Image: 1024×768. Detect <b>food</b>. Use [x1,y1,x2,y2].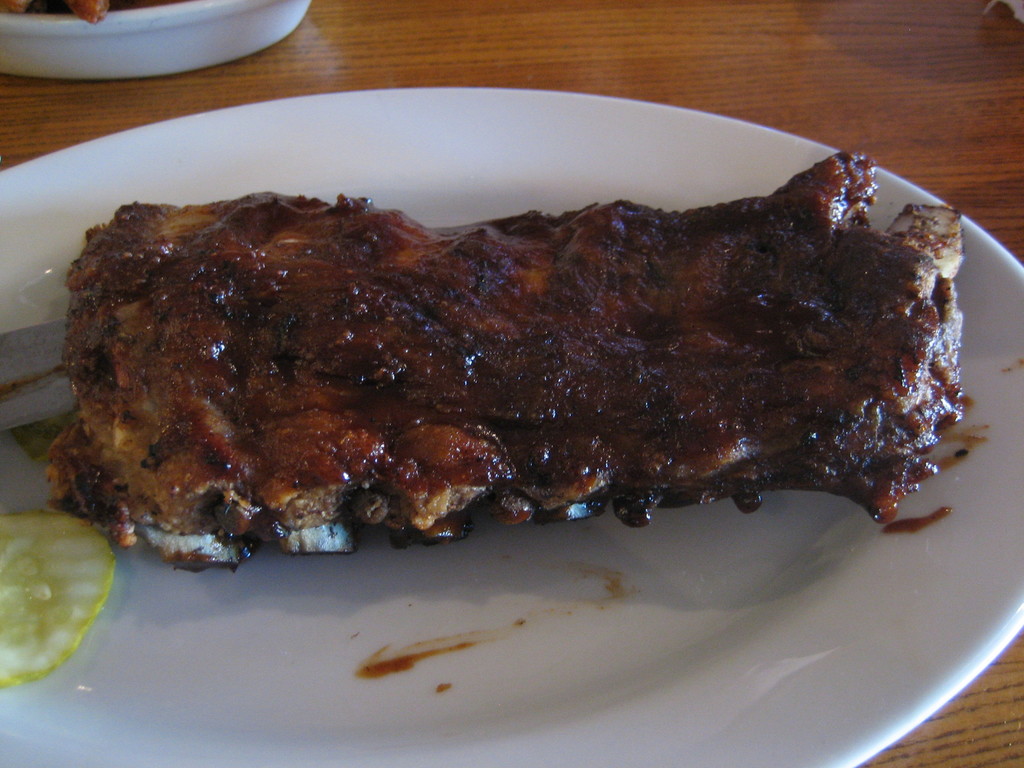
[0,513,118,687].
